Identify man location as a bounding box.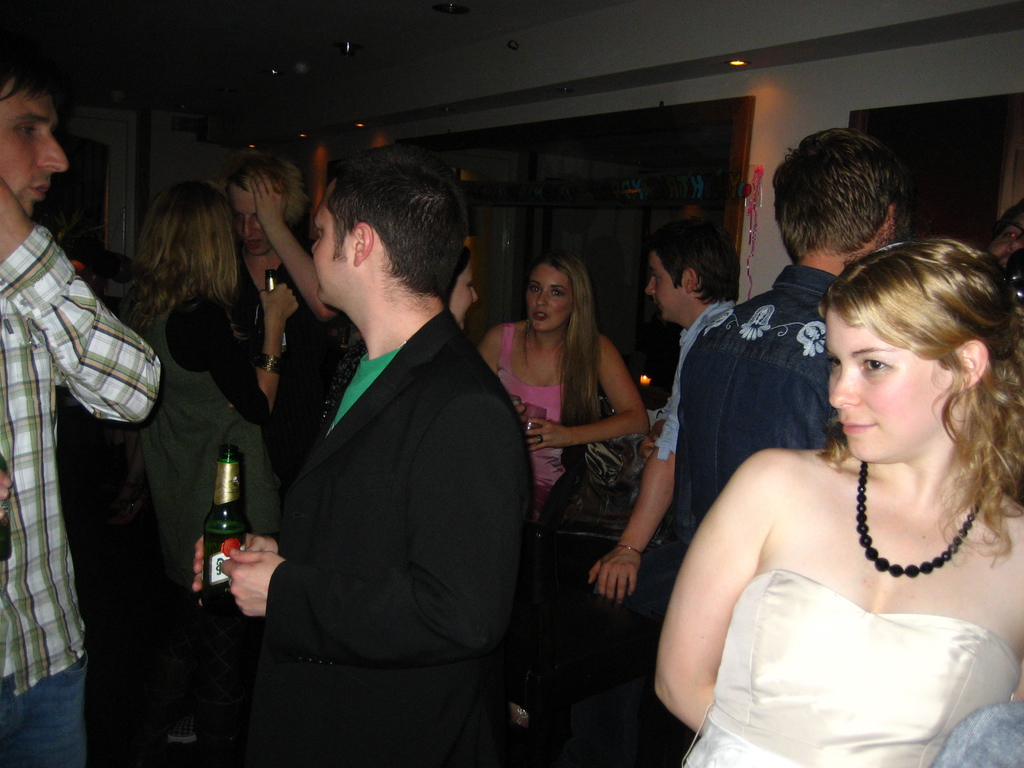
{"x1": 0, "y1": 32, "x2": 166, "y2": 767}.
